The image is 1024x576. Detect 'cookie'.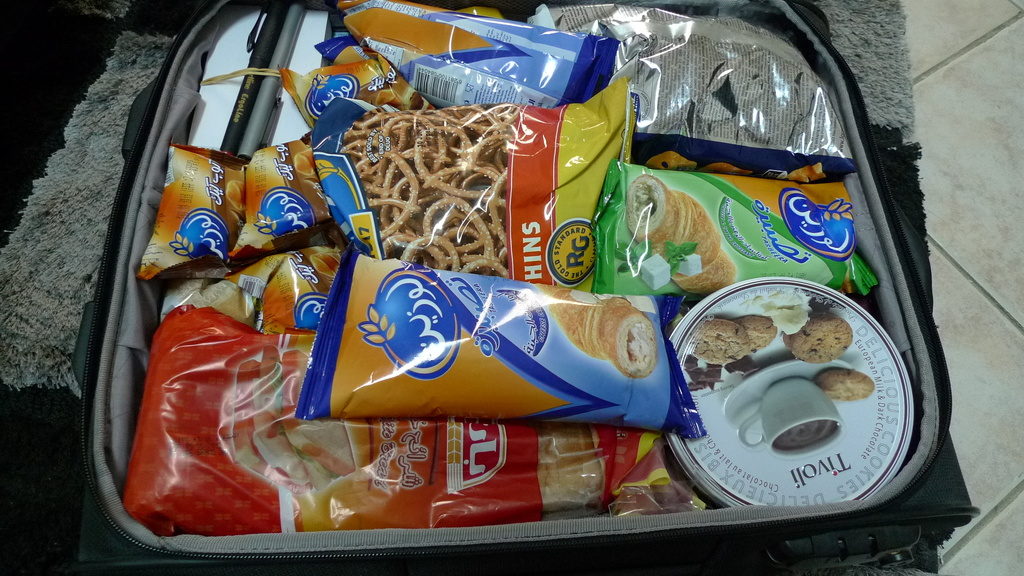
Detection: <bbox>691, 317, 751, 363</bbox>.
